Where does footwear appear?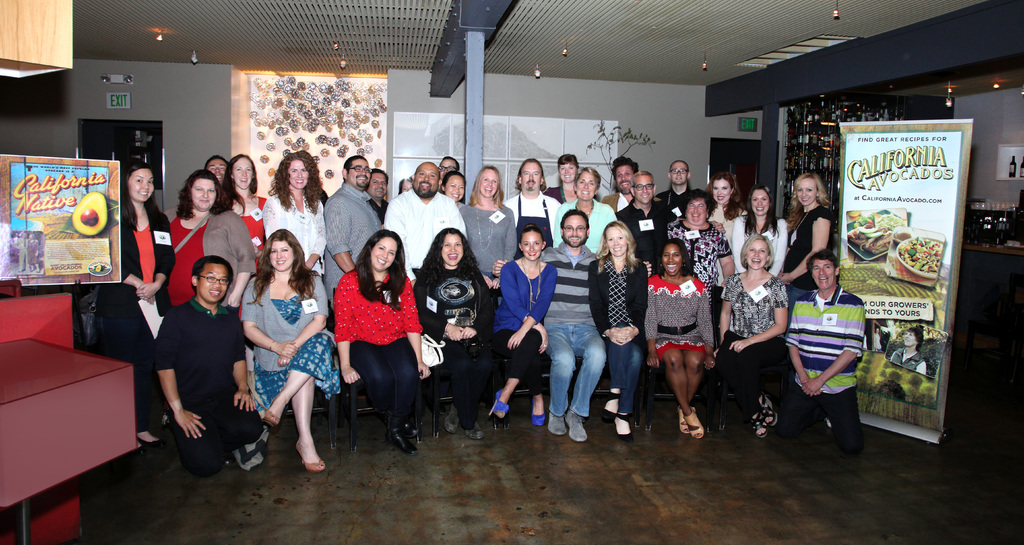
Appears at bbox=[546, 411, 567, 437].
